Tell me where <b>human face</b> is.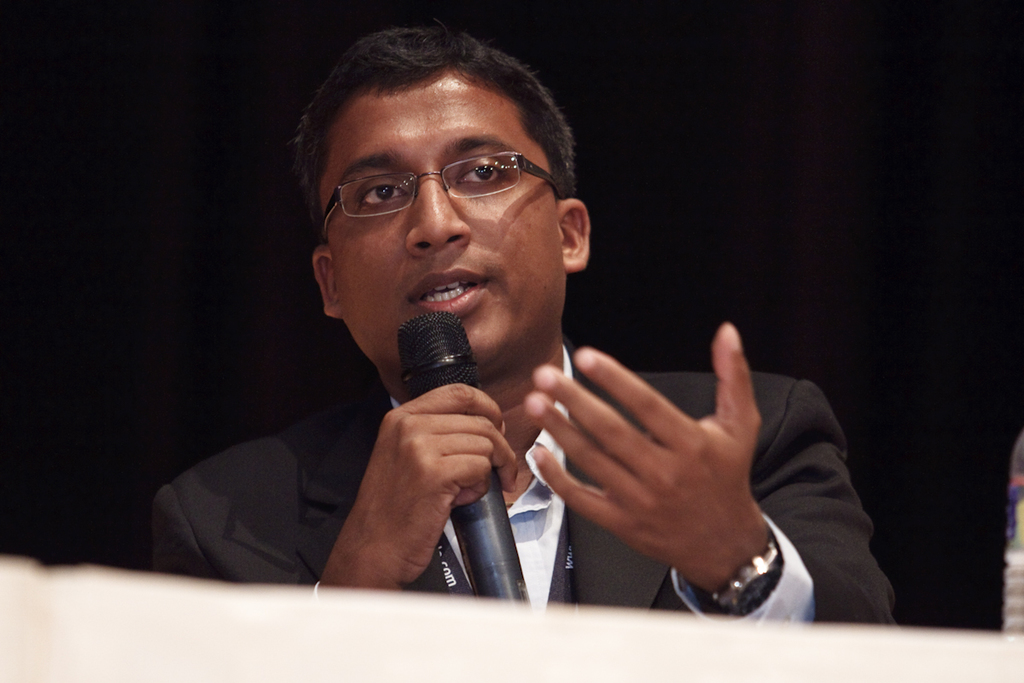
<b>human face</b> is at {"x1": 310, "y1": 55, "x2": 573, "y2": 384}.
